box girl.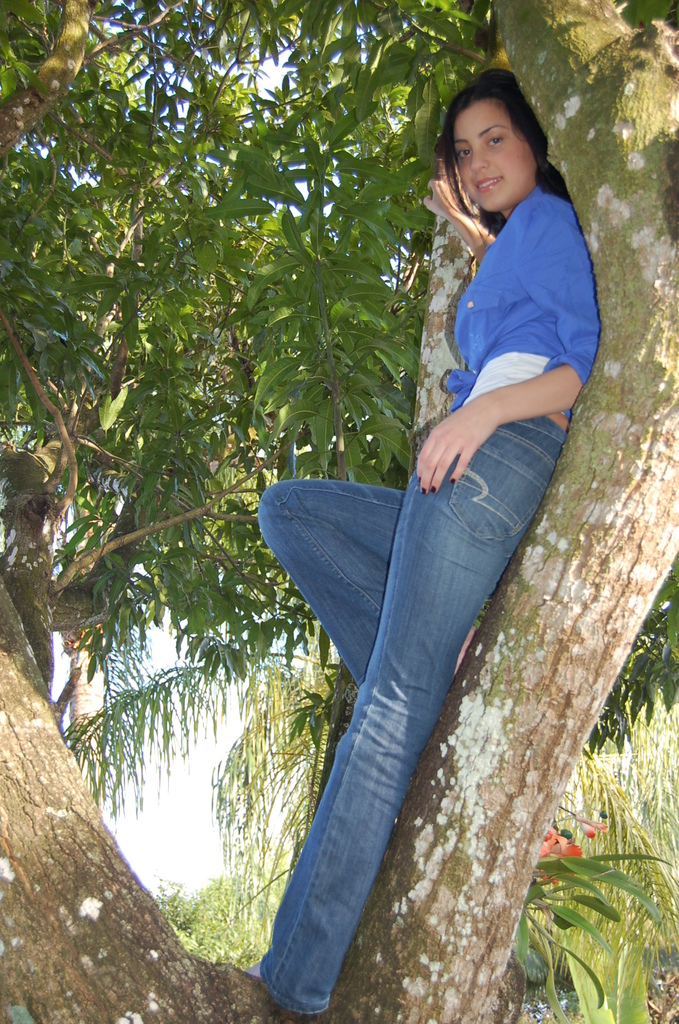
pyautogui.locateOnScreen(237, 63, 612, 1016).
